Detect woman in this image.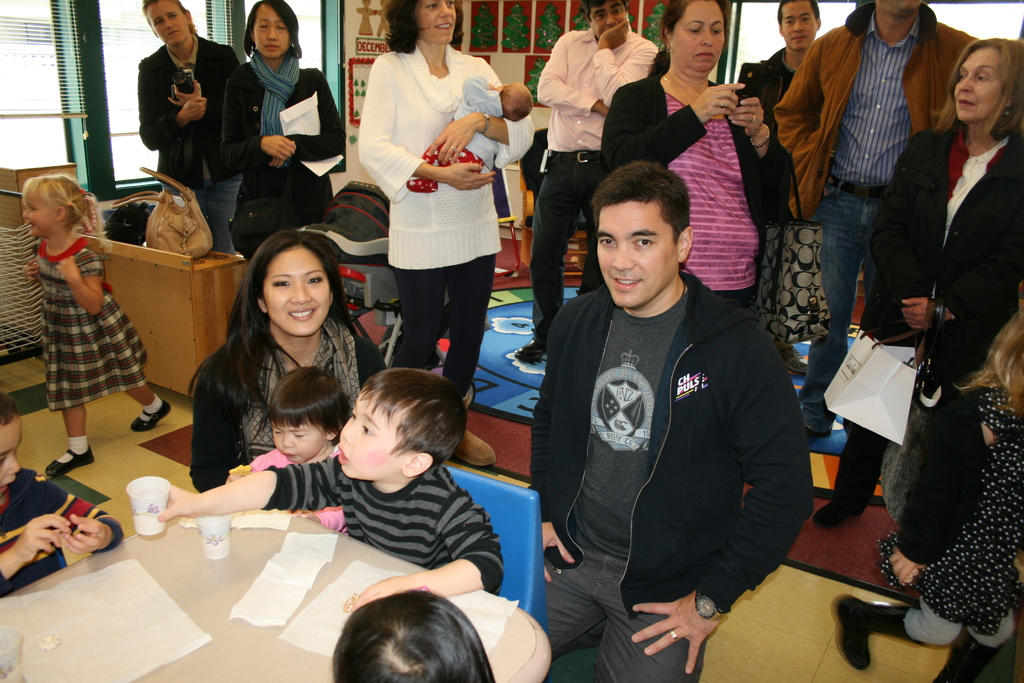
Detection: locate(180, 231, 362, 549).
